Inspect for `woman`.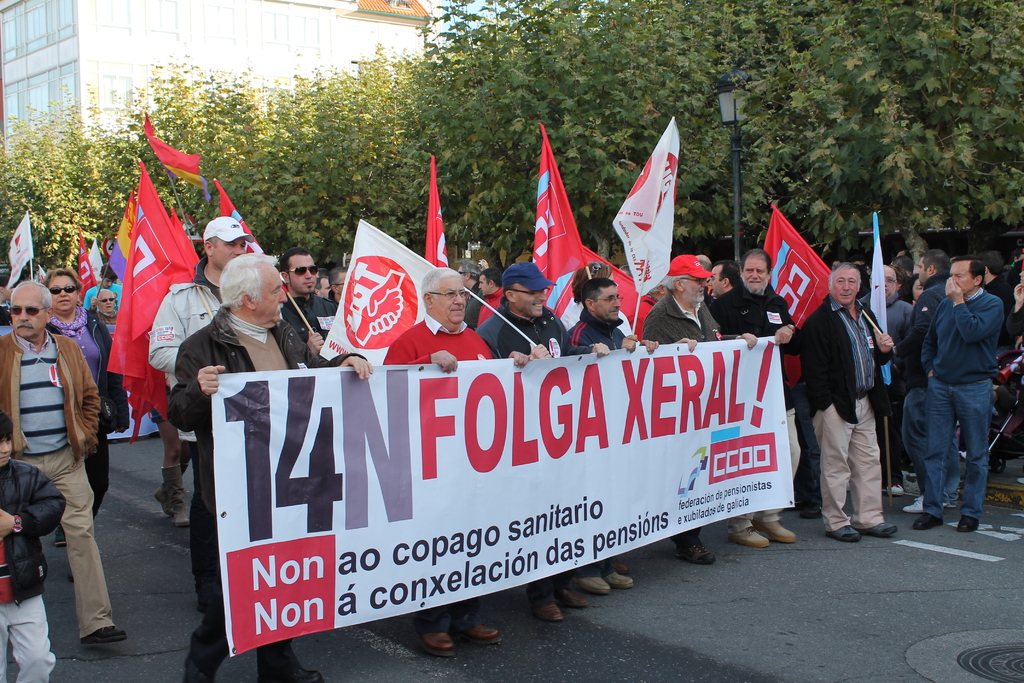
Inspection: <box>43,267,129,580</box>.
